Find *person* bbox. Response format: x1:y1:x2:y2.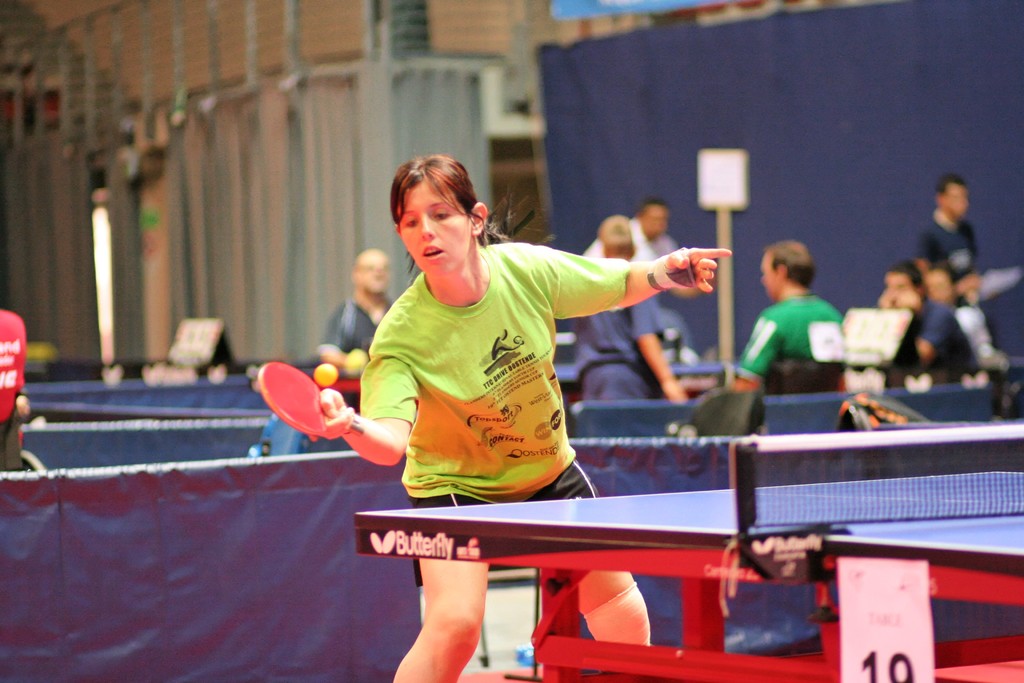
913:177:1005:404.
